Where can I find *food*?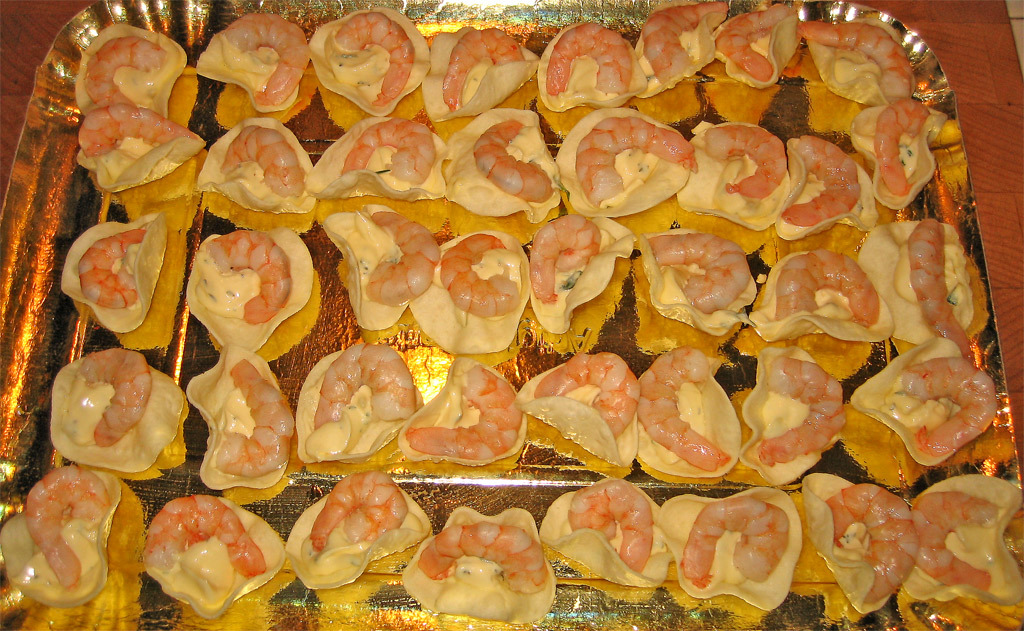
You can find it at (194, 10, 307, 116).
